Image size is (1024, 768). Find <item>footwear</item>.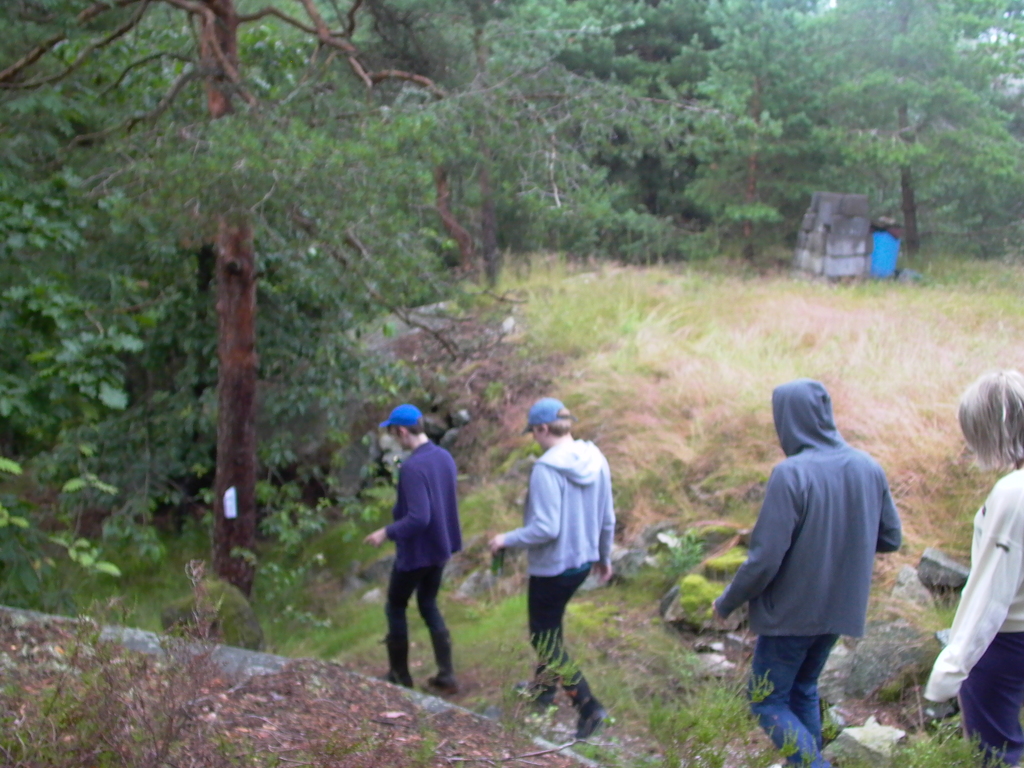
rect(575, 698, 607, 735).
